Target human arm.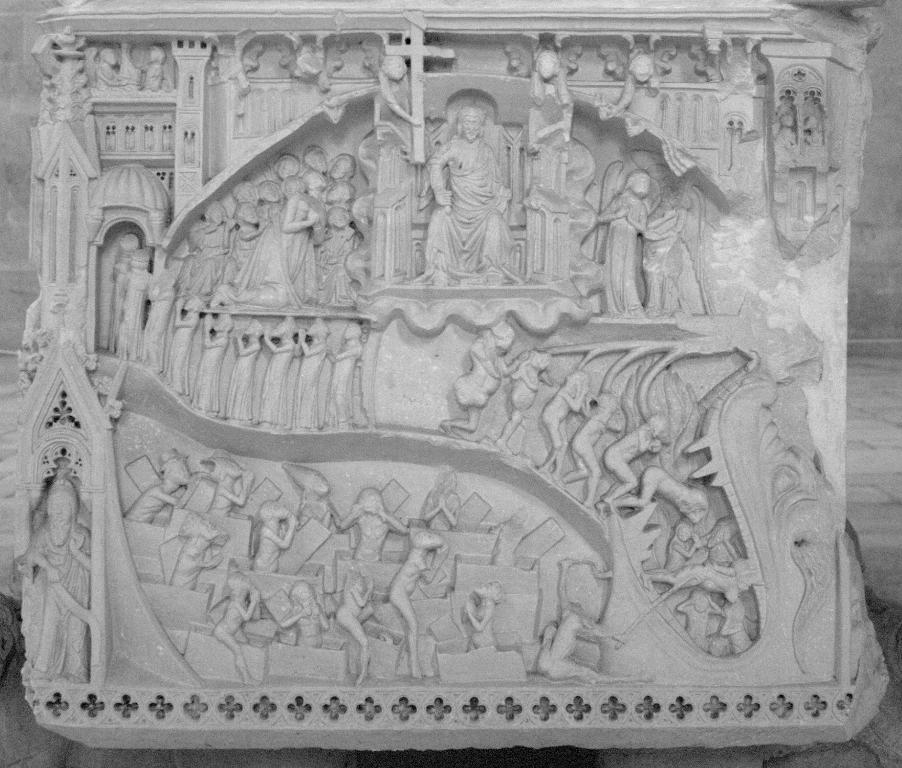
Target region: x1=281, y1=197, x2=324, y2=235.
